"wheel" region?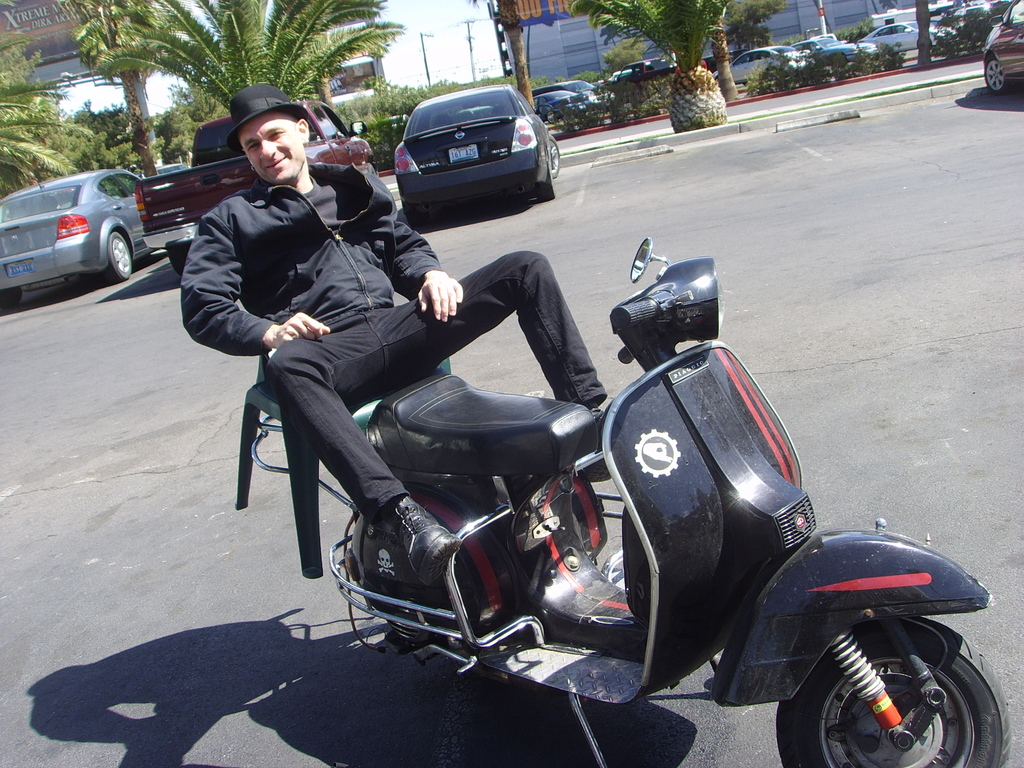
bbox(547, 113, 554, 122)
